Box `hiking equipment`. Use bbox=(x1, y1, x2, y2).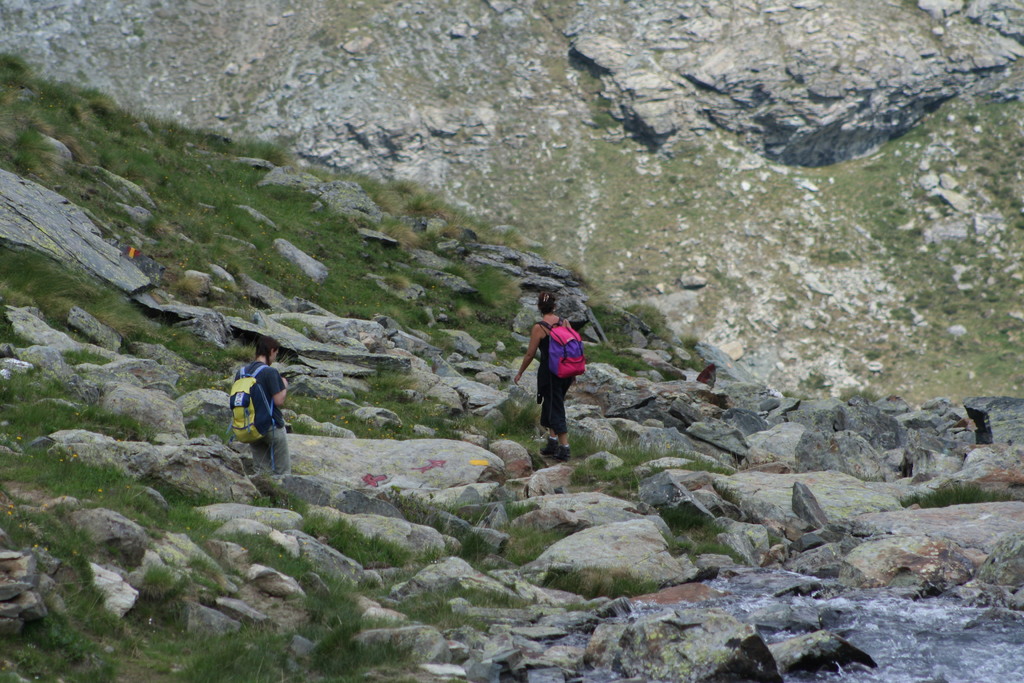
bbox=(535, 313, 585, 378).
